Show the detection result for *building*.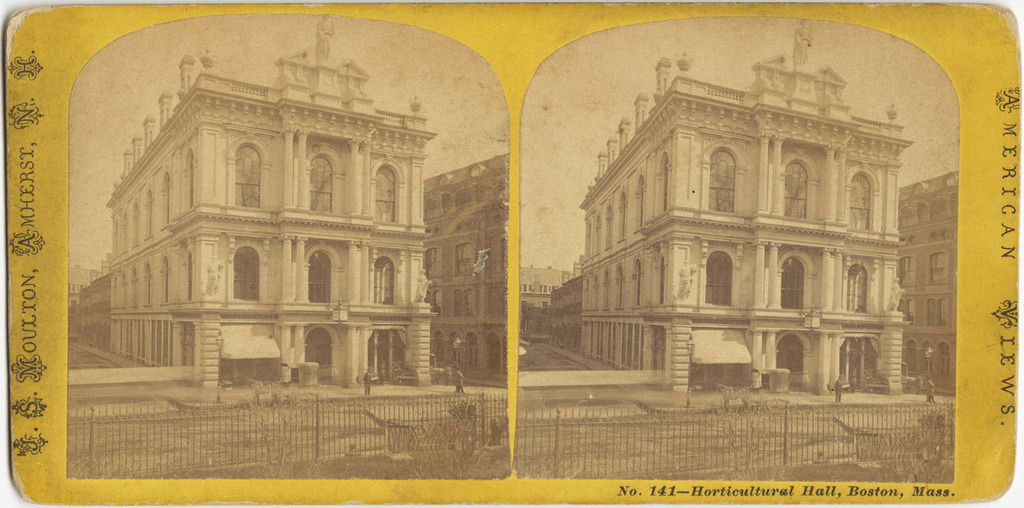
bbox=(897, 169, 961, 389).
